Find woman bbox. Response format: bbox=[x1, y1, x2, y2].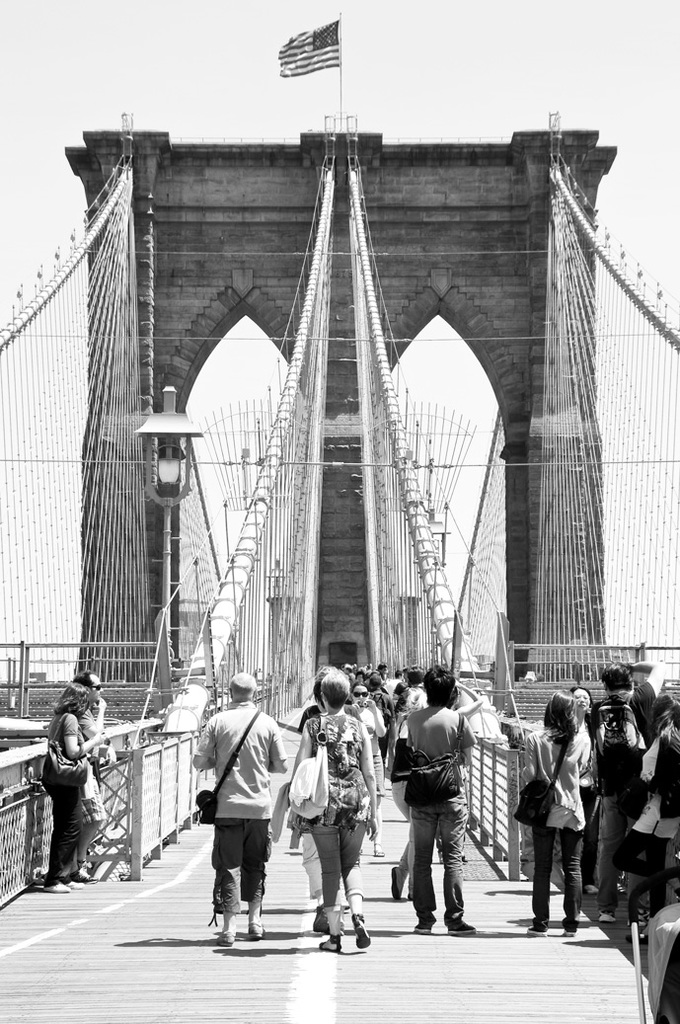
bbox=[286, 664, 381, 956].
